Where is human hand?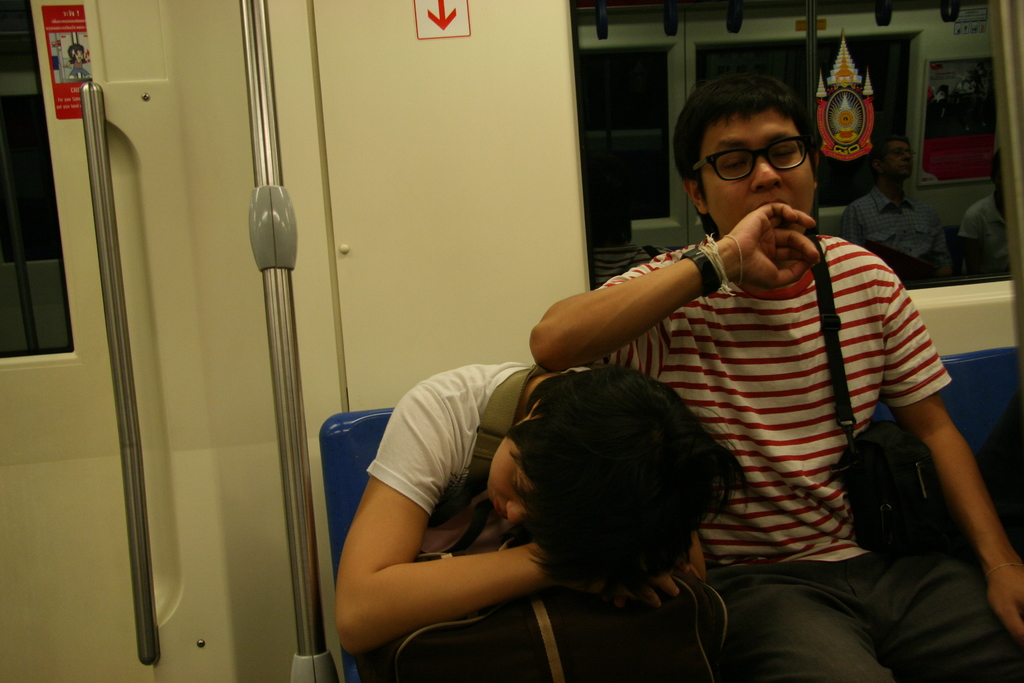
box=[732, 194, 820, 293].
